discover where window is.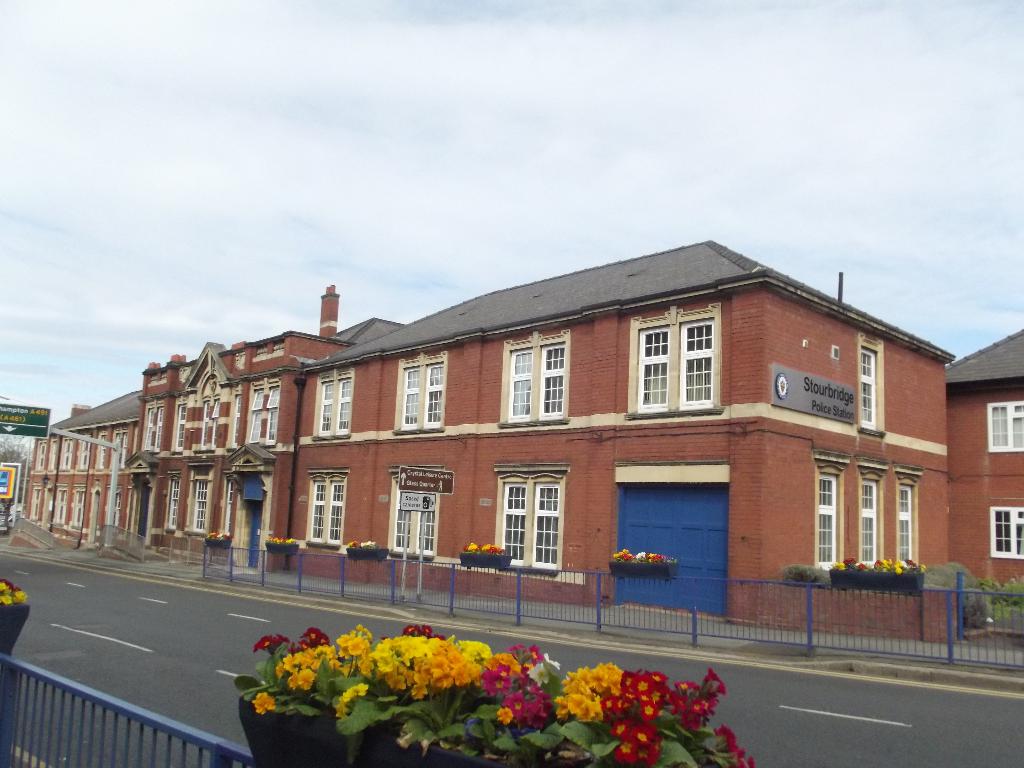
Discovered at box=[28, 486, 41, 522].
